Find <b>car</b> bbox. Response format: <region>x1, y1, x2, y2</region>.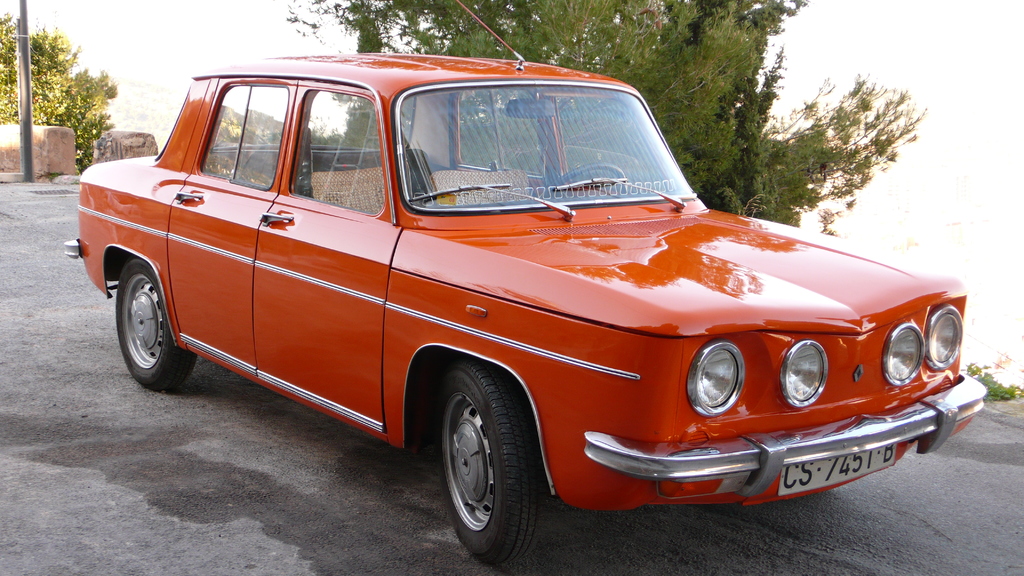
<region>64, 0, 990, 575</region>.
